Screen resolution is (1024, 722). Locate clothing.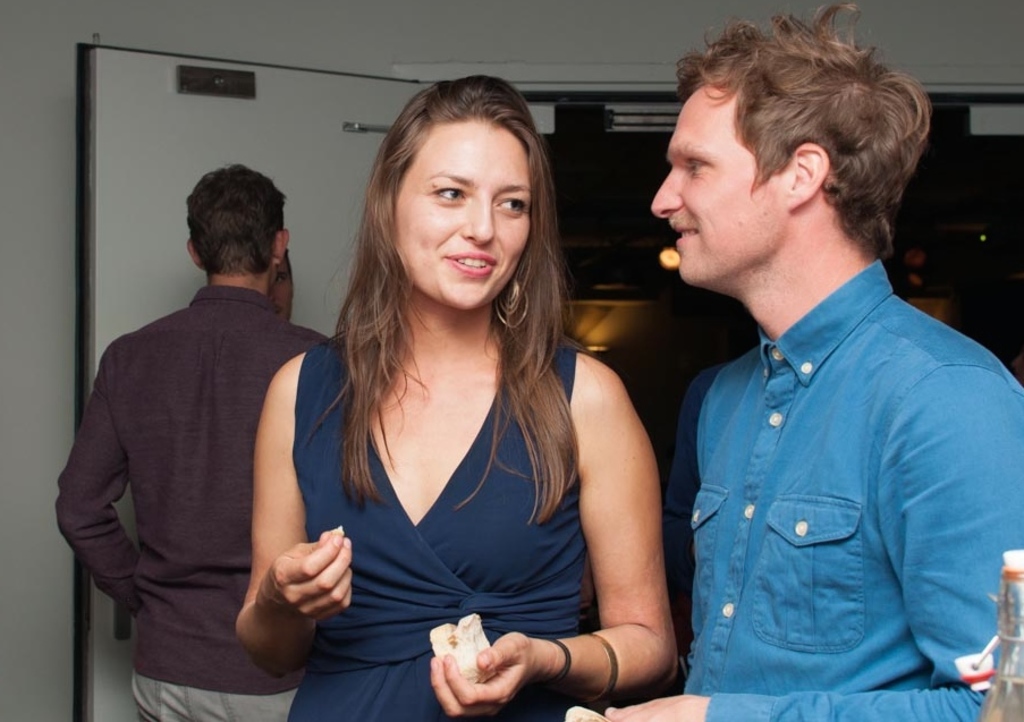
bbox=[650, 218, 1001, 700].
